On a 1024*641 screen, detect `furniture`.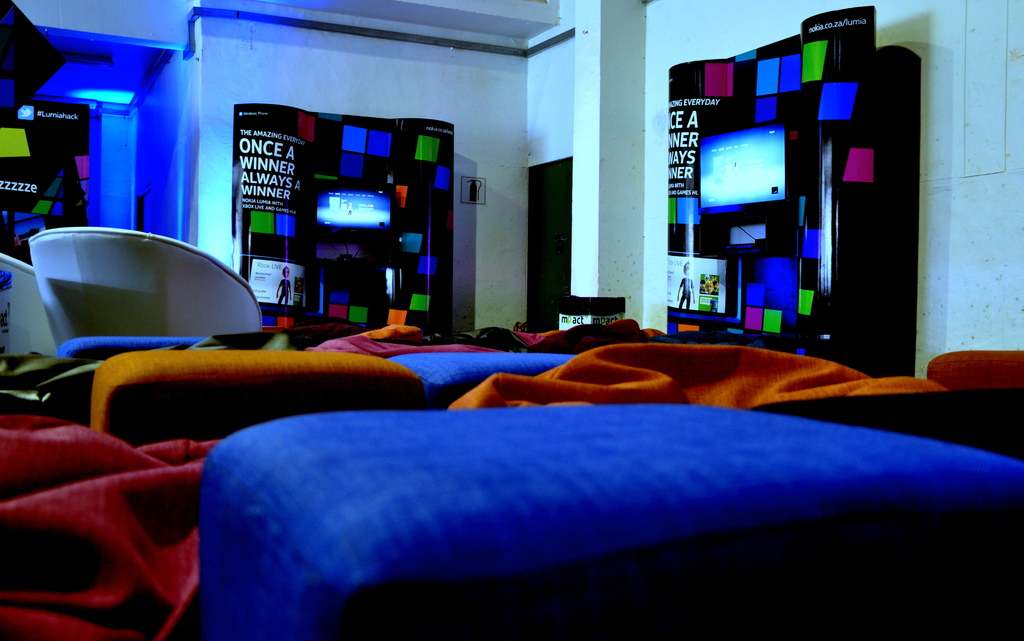
BBox(0, 319, 1023, 640).
